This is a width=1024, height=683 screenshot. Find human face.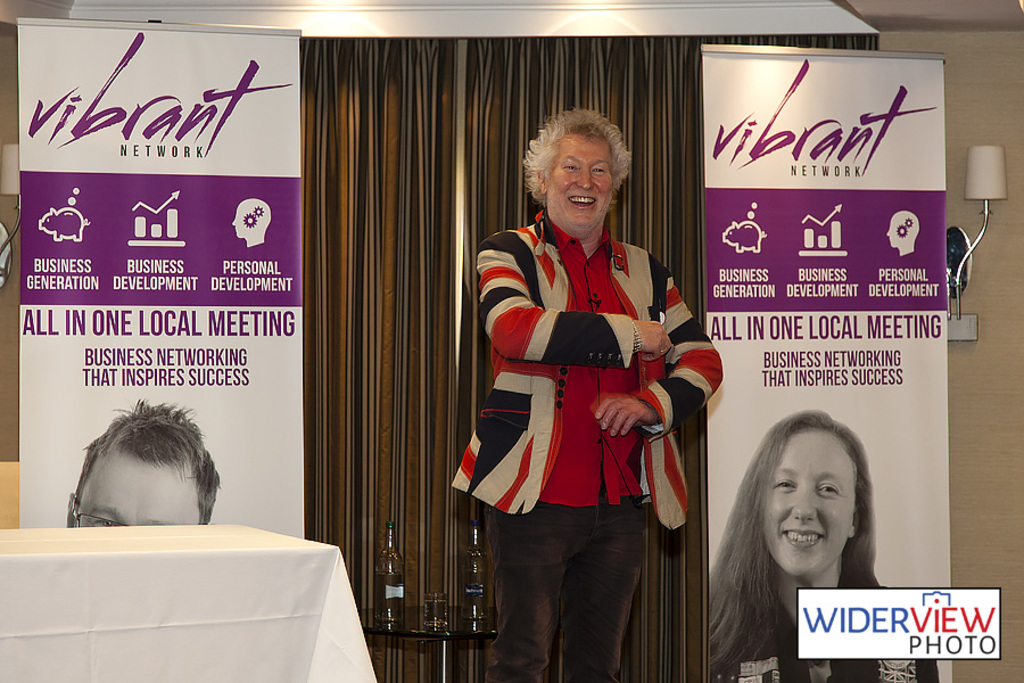
Bounding box: locate(229, 204, 246, 236).
